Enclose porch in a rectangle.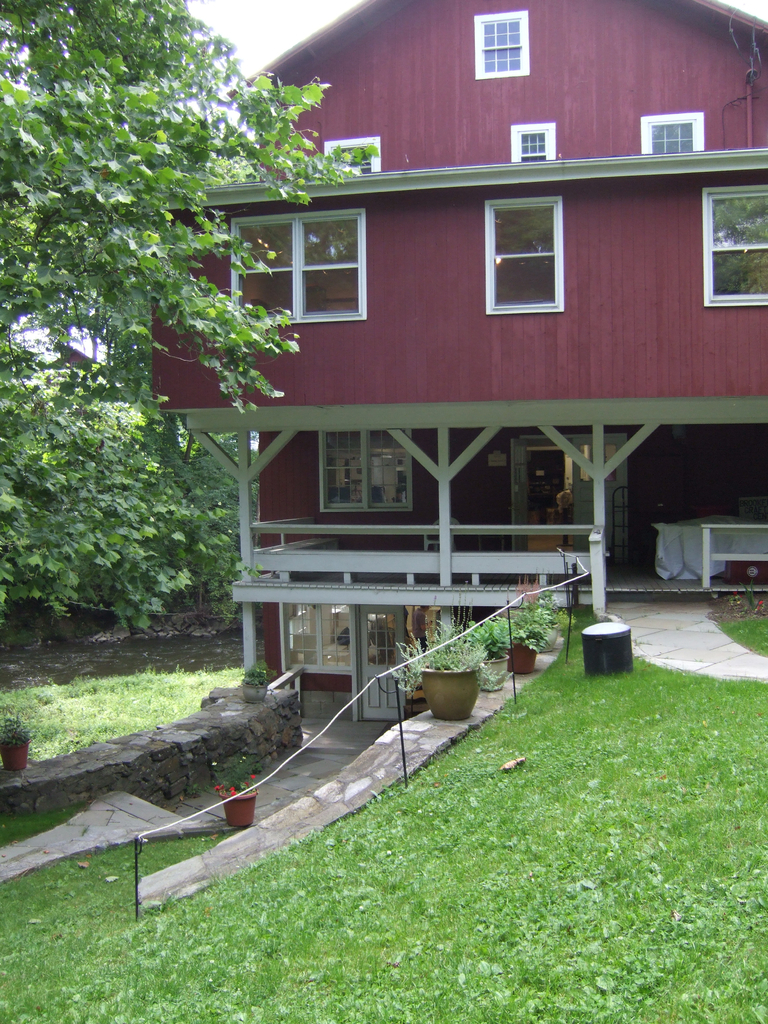
pyautogui.locateOnScreen(227, 509, 767, 617).
